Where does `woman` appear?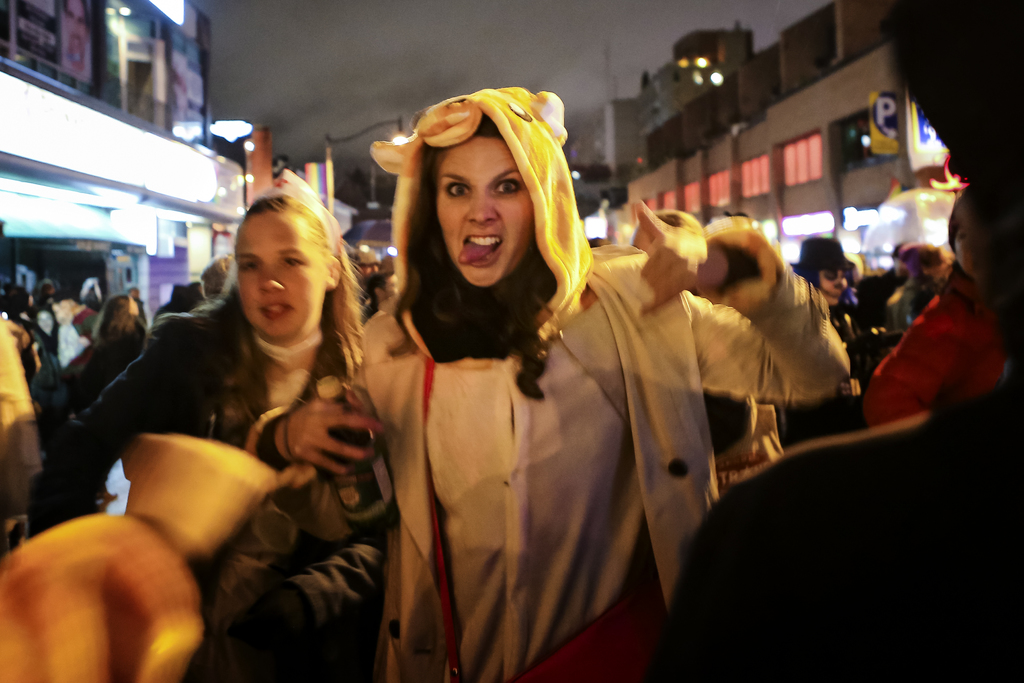
Appears at l=91, t=297, r=146, b=399.
